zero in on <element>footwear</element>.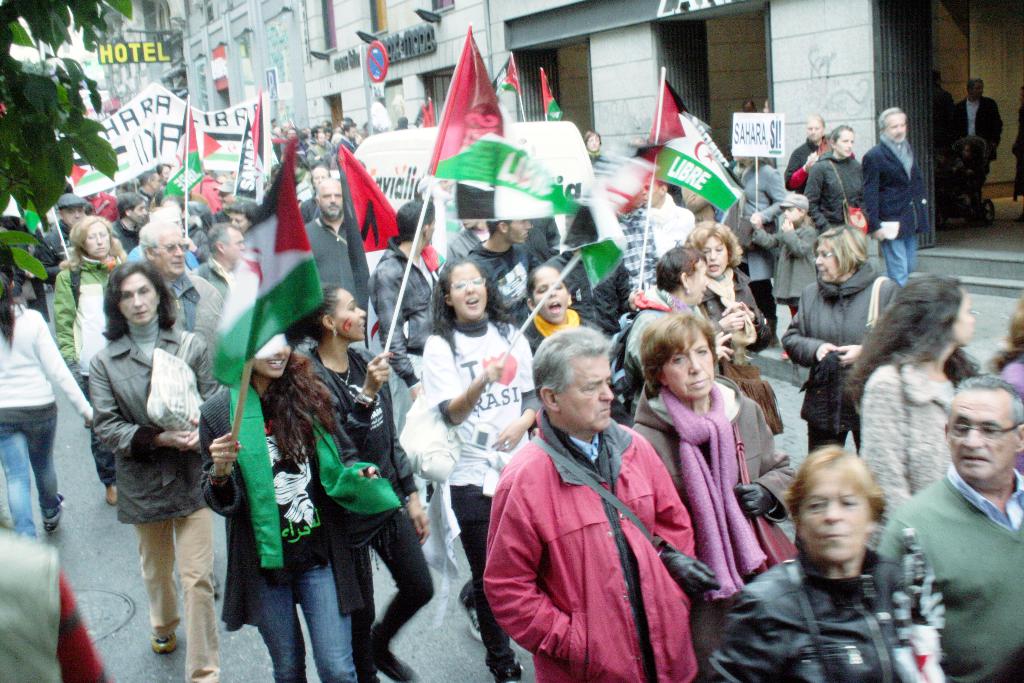
Zeroed in: {"left": 362, "top": 627, "right": 419, "bottom": 682}.
